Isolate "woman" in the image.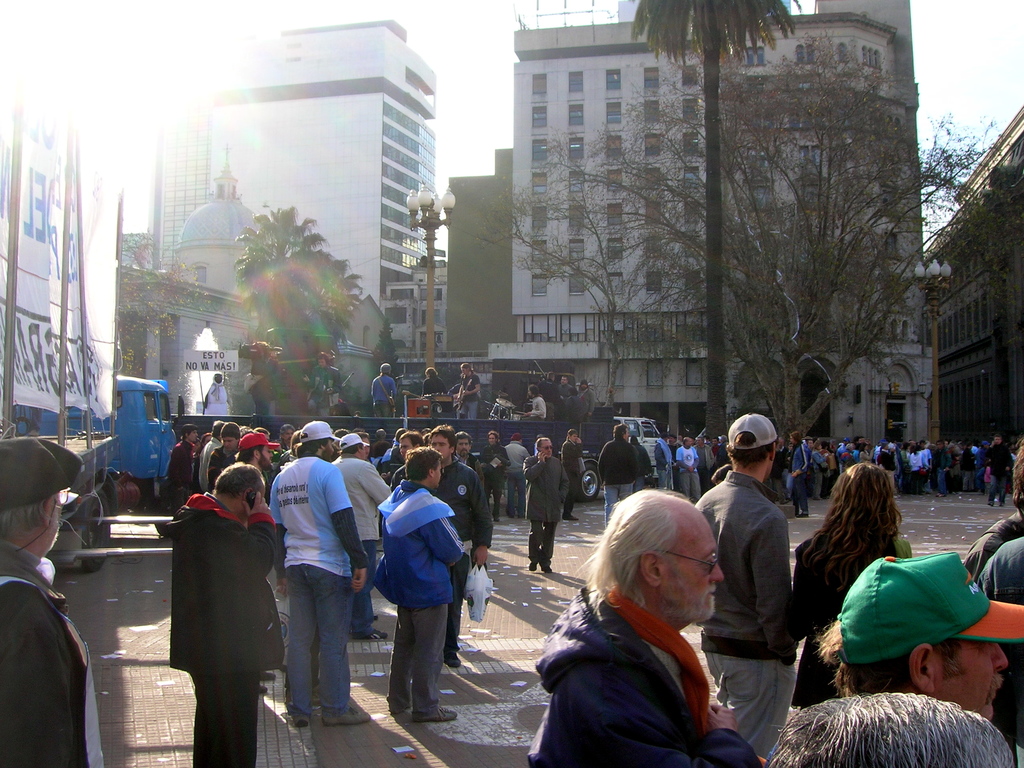
Isolated region: 369 360 399 420.
